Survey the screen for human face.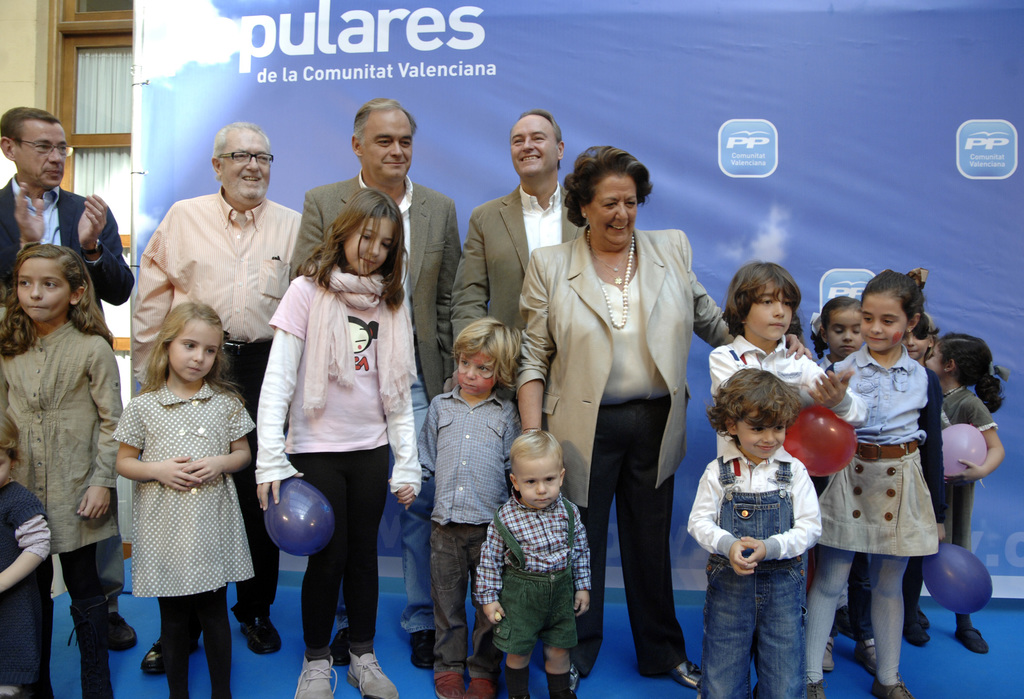
Survey found: [459, 345, 504, 389].
